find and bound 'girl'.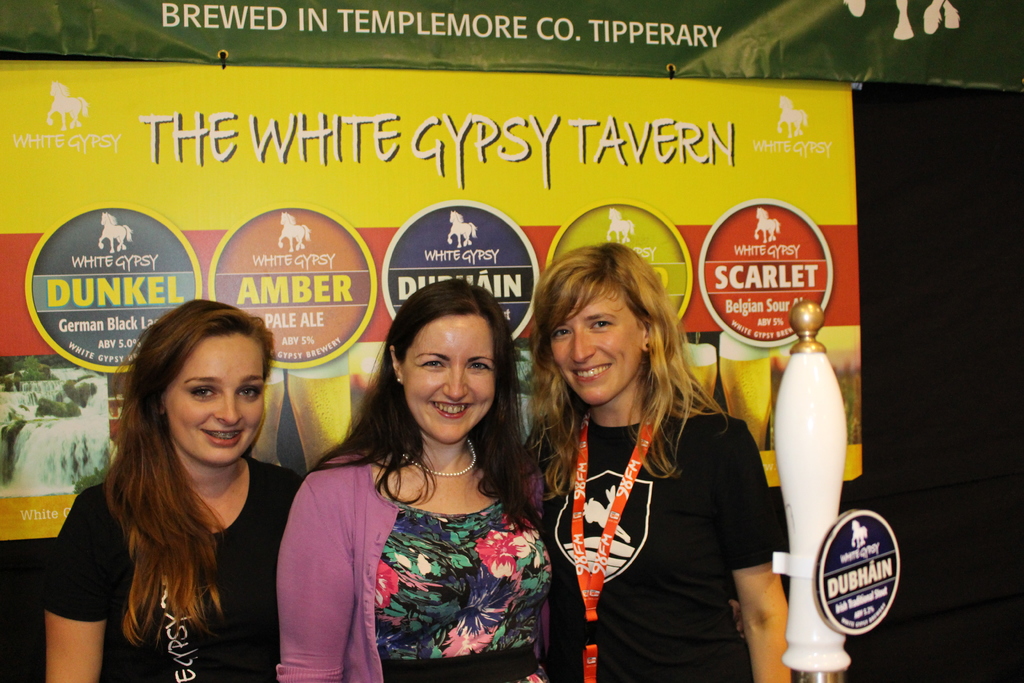
Bound: {"left": 37, "top": 294, "right": 306, "bottom": 682}.
